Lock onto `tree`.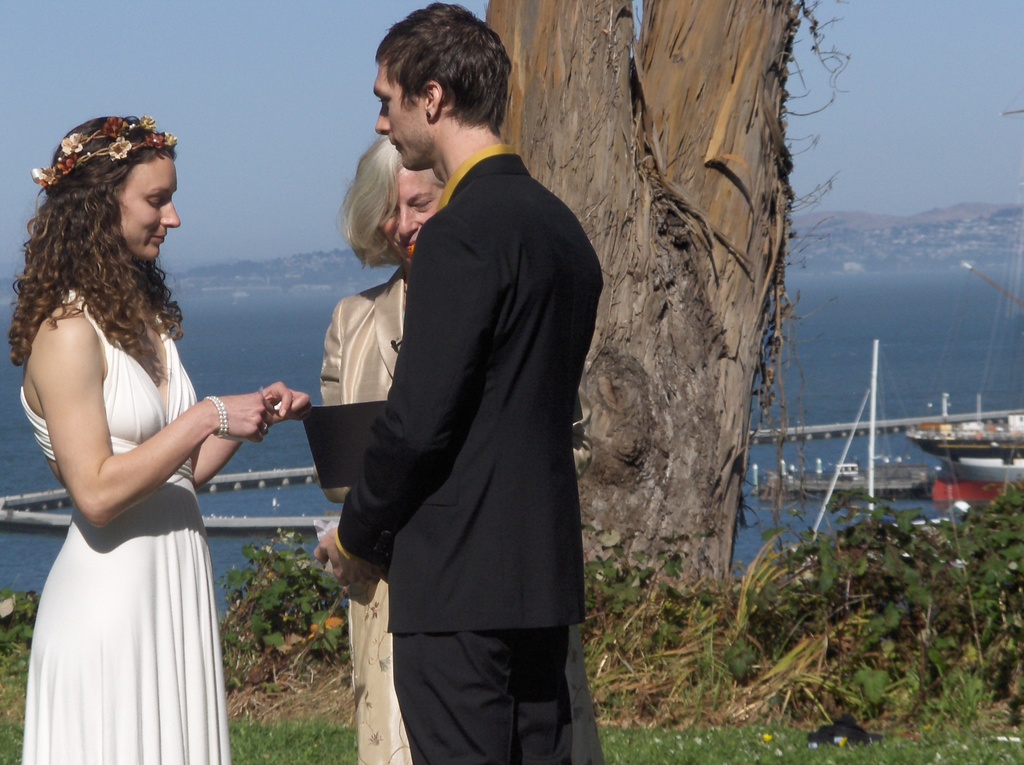
Locked: (left=356, top=0, right=863, bottom=643).
